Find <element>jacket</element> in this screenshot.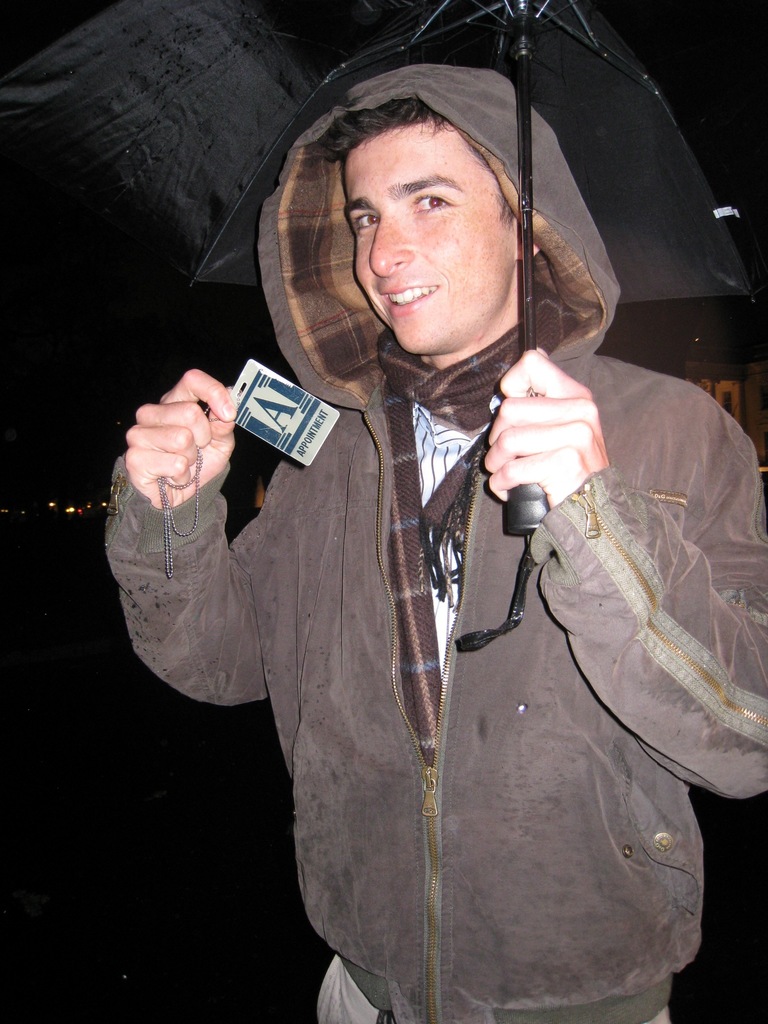
The bounding box for <element>jacket</element> is [x1=136, y1=63, x2=730, y2=1002].
